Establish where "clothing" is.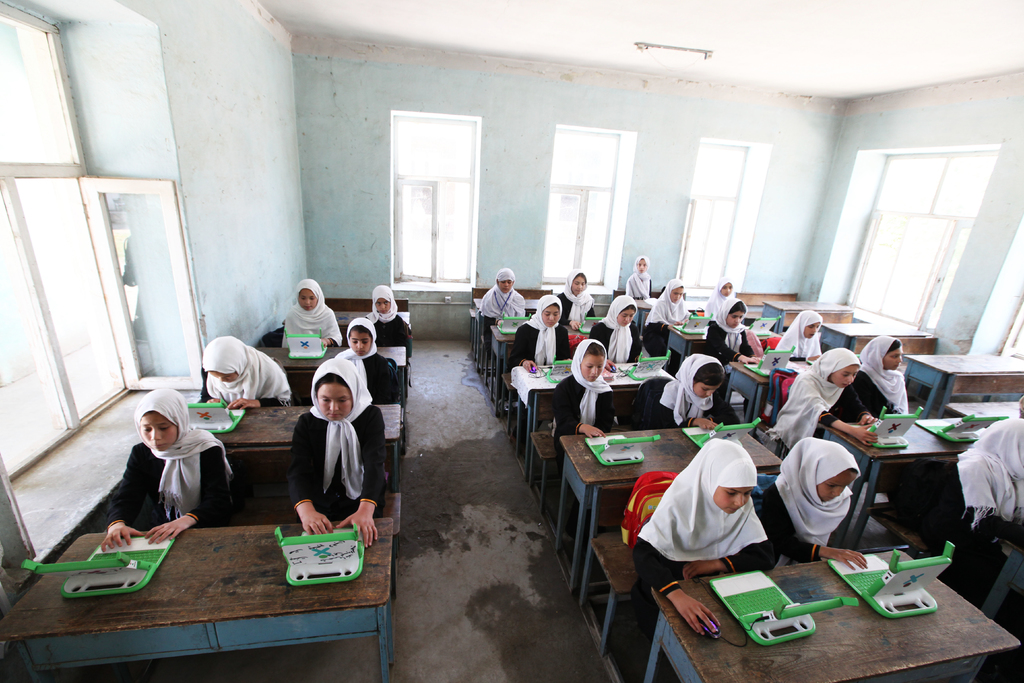
Established at {"x1": 333, "y1": 315, "x2": 396, "y2": 407}.
